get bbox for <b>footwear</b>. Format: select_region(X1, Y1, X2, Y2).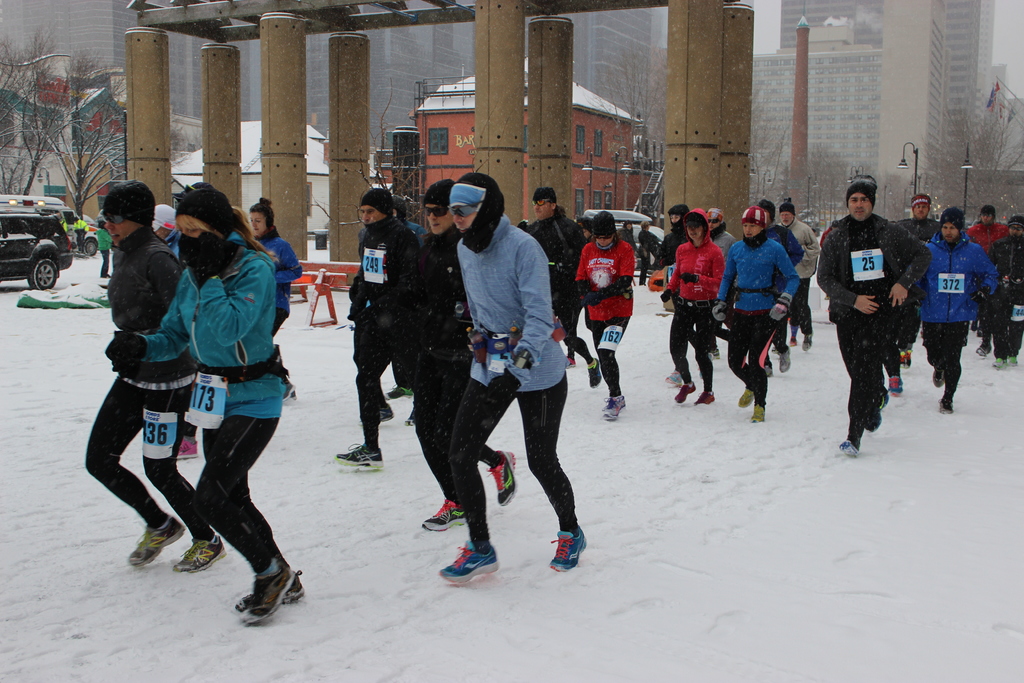
select_region(886, 371, 904, 396).
